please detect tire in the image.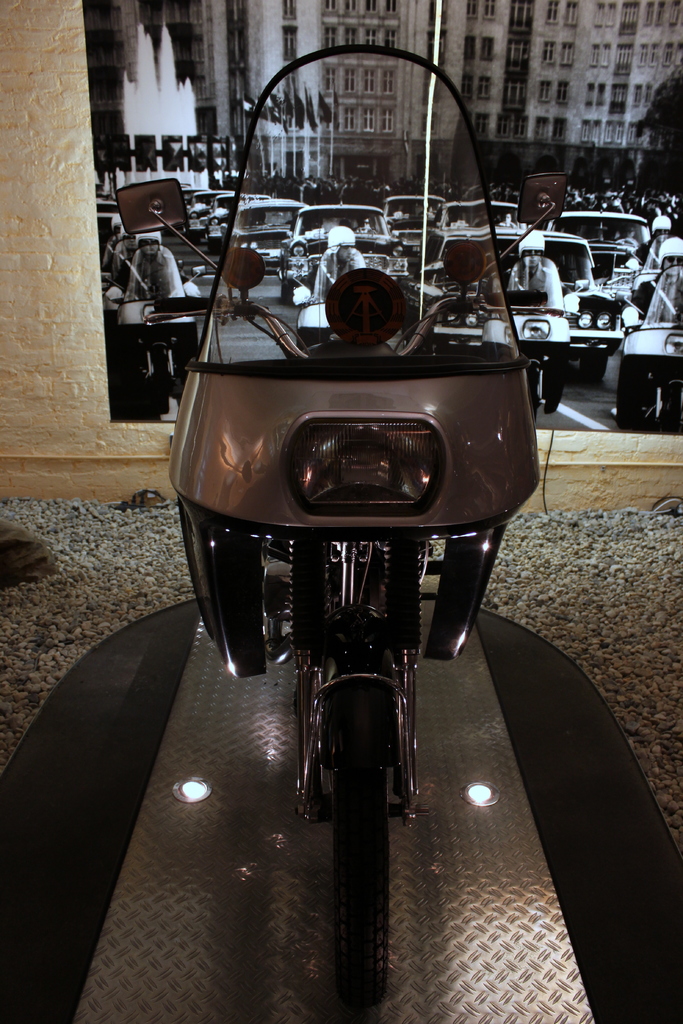
bbox(279, 285, 293, 302).
